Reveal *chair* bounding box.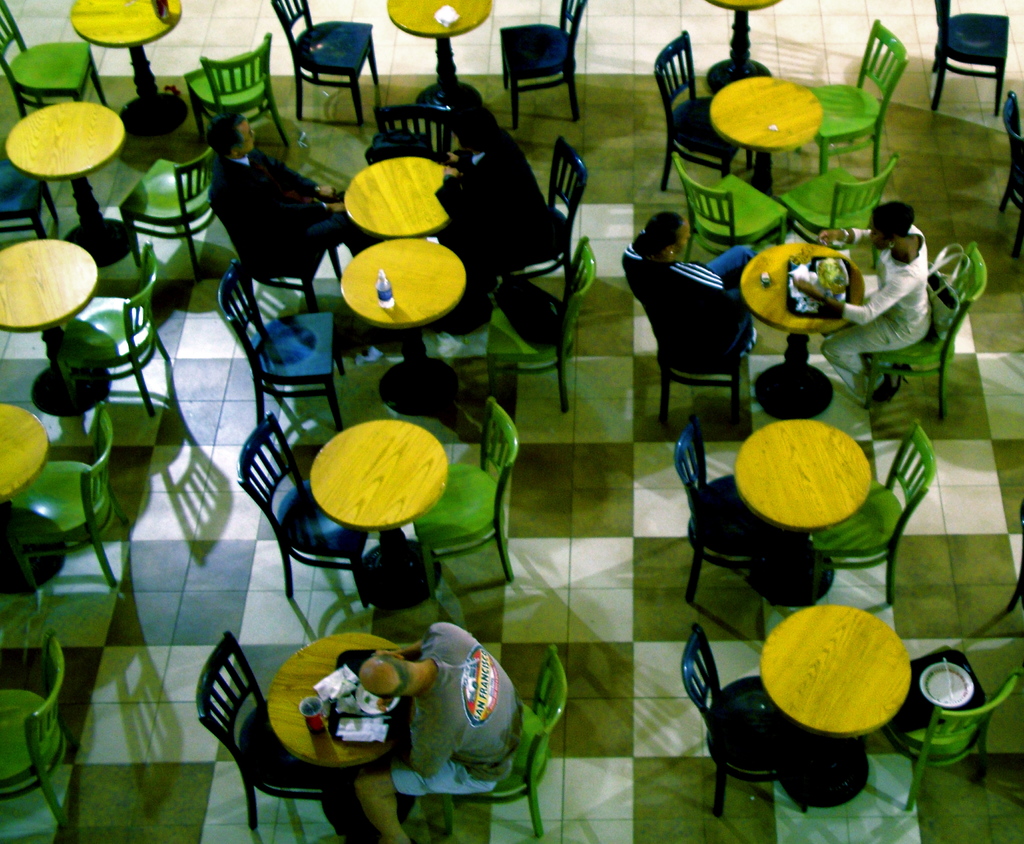
Revealed: x1=0 y1=138 x2=63 y2=241.
